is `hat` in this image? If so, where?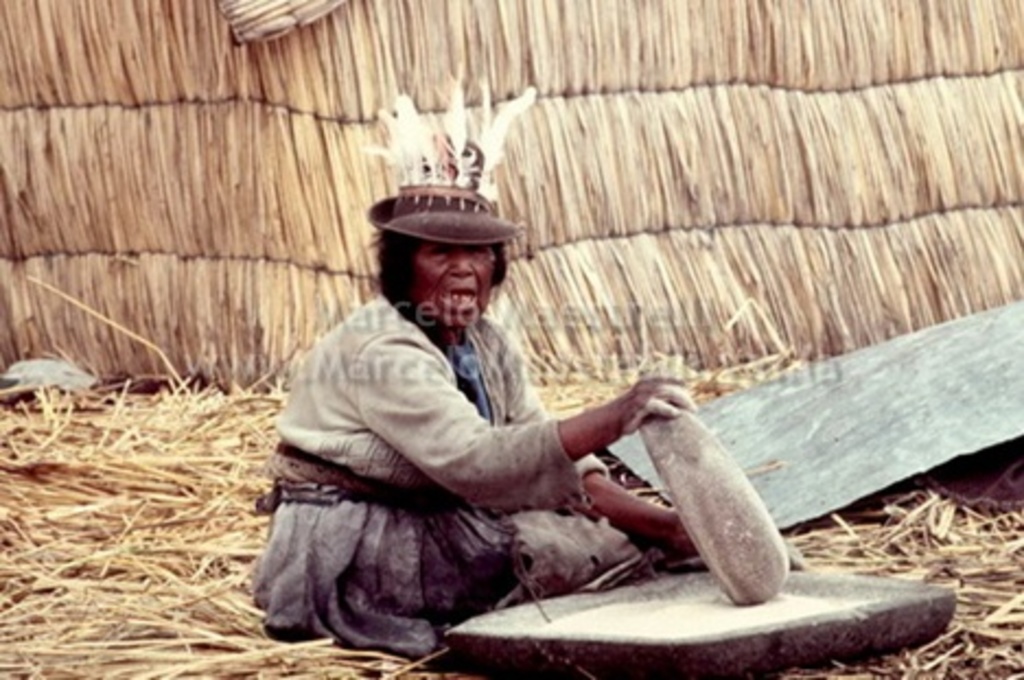
Yes, at 365, 129, 521, 245.
